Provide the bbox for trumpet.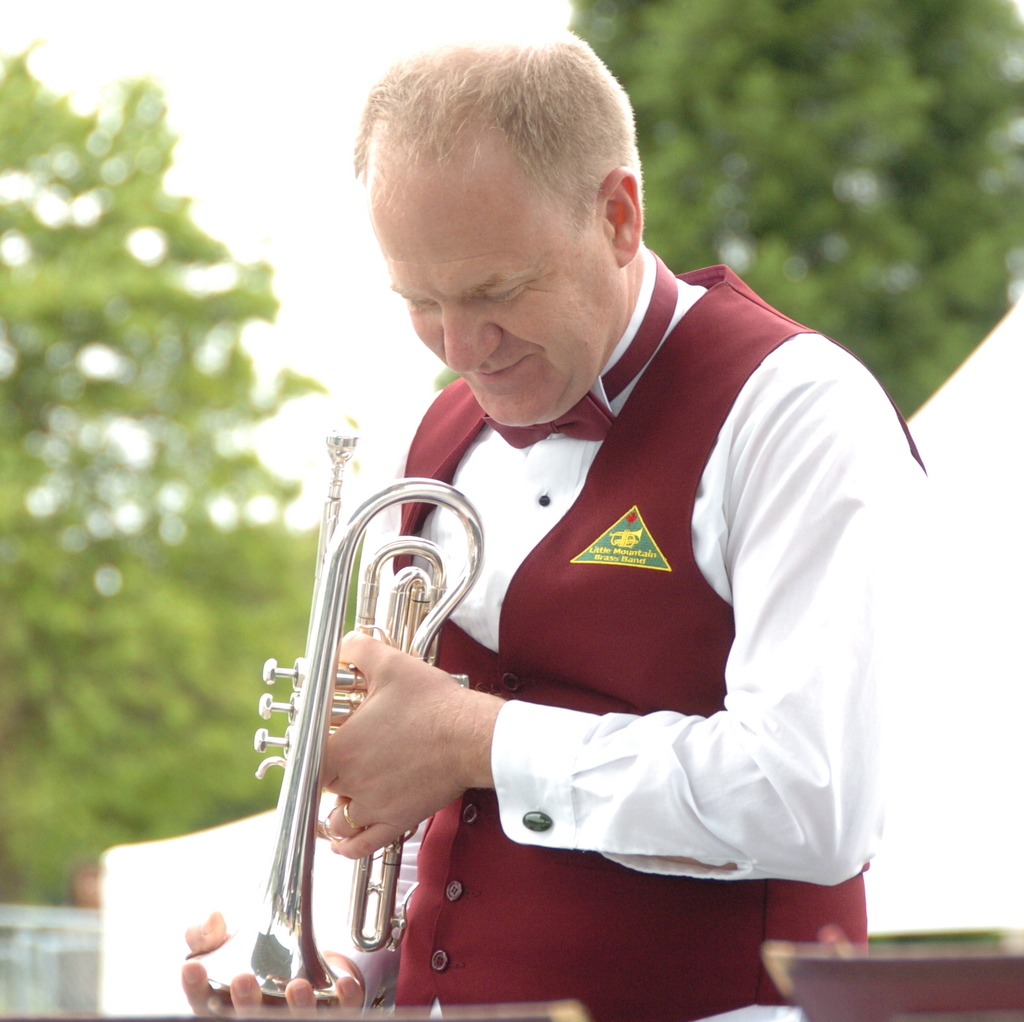
x1=210, y1=415, x2=537, y2=999.
